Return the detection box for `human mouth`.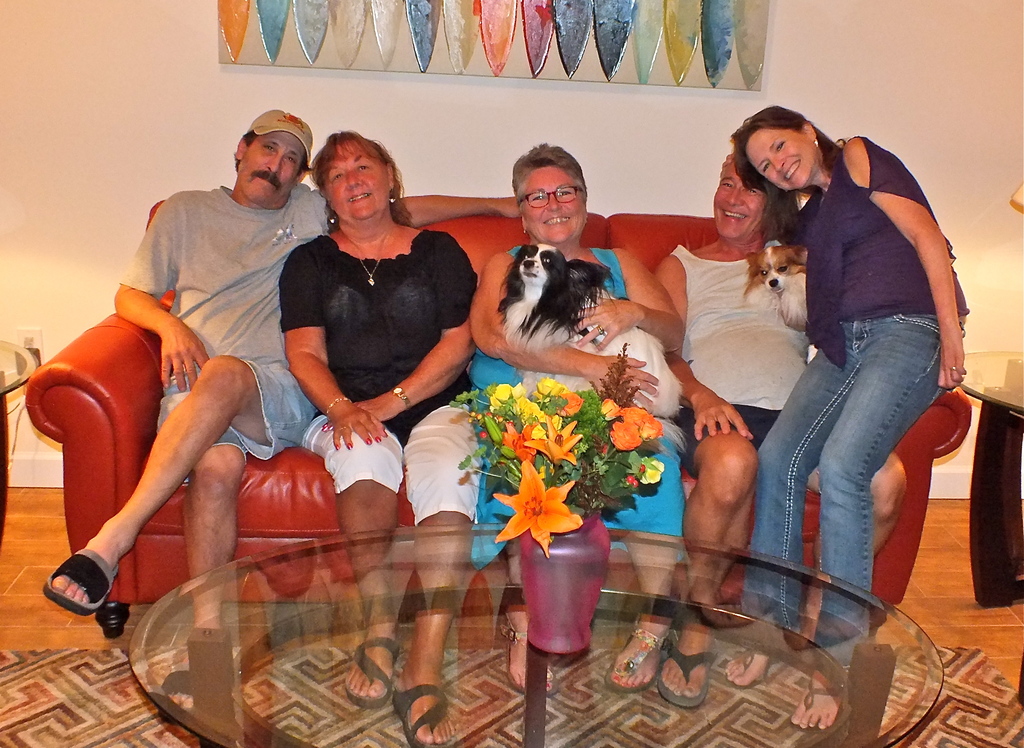
left=255, top=171, right=280, bottom=190.
